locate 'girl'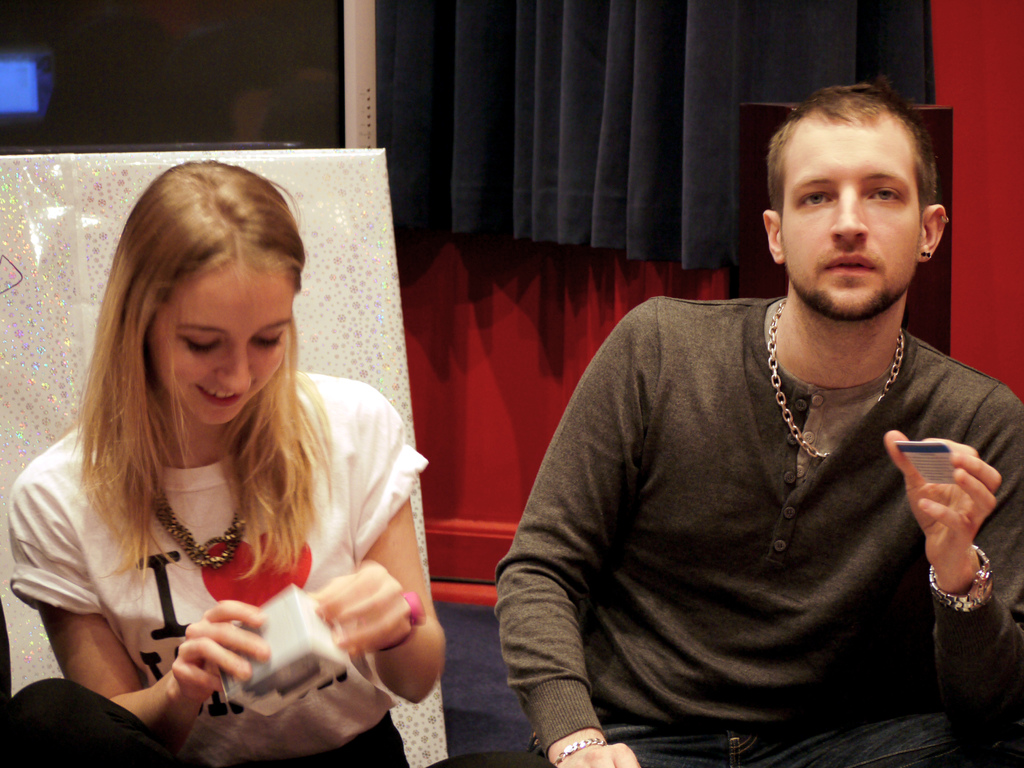
<region>0, 161, 450, 766</region>
